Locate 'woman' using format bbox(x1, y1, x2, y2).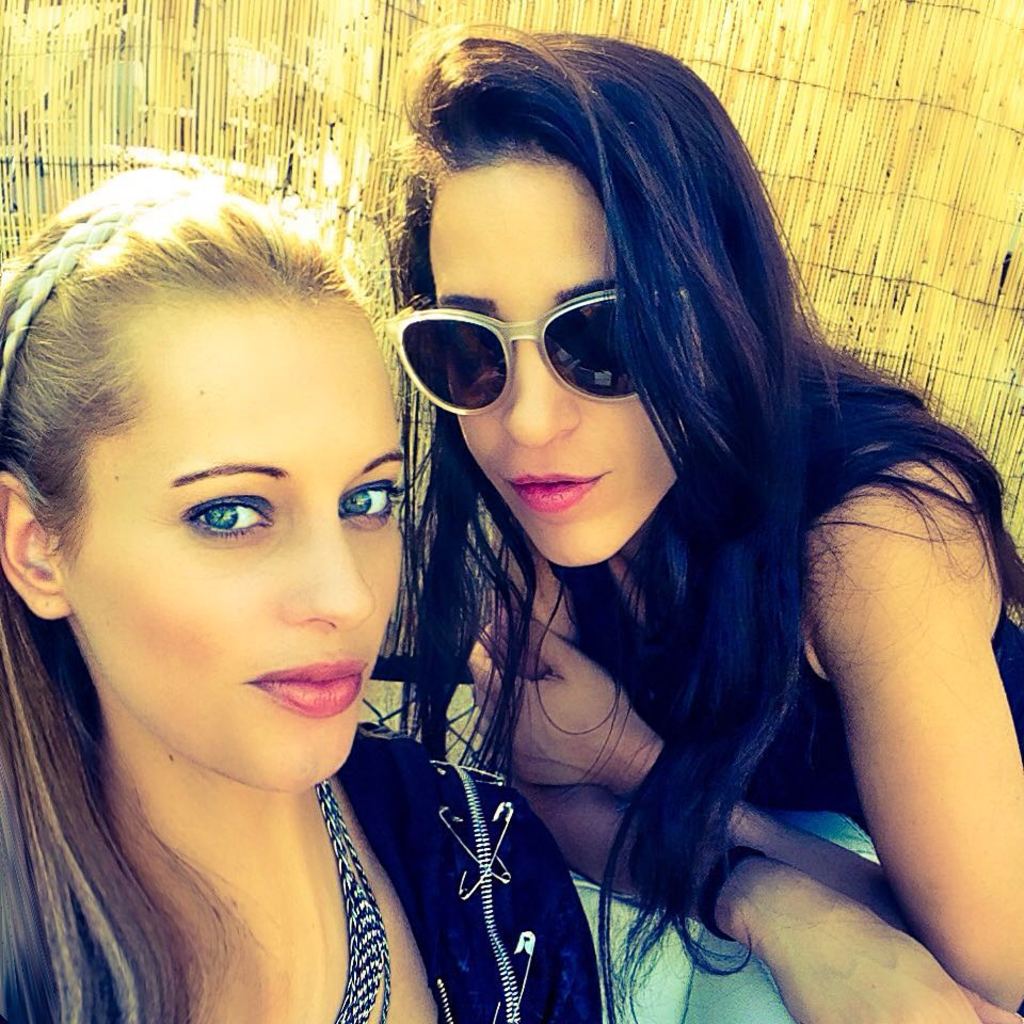
bbox(383, 11, 1023, 1023).
